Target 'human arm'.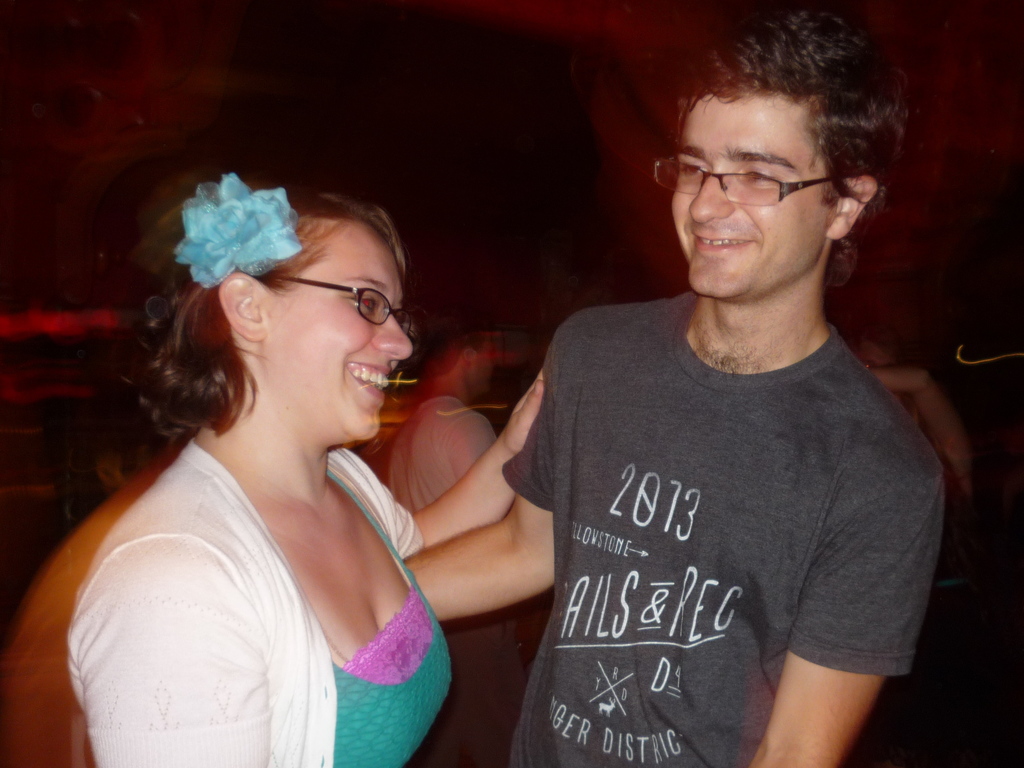
Target region: [865,368,977,483].
